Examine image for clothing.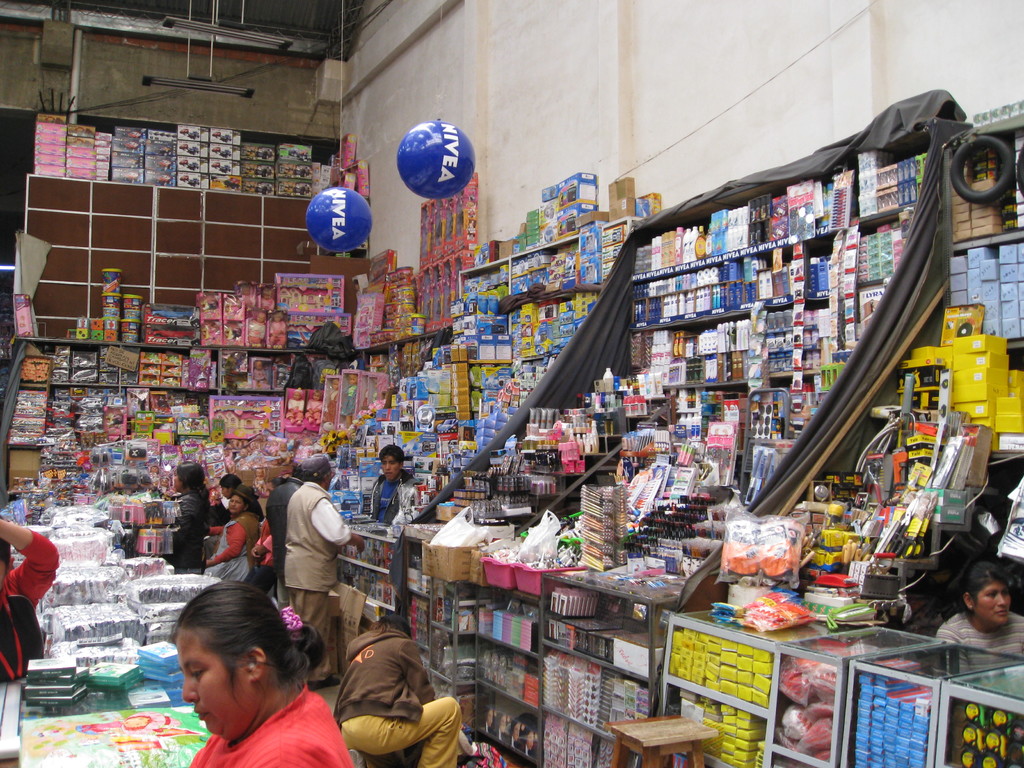
Examination result: region(319, 622, 450, 757).
